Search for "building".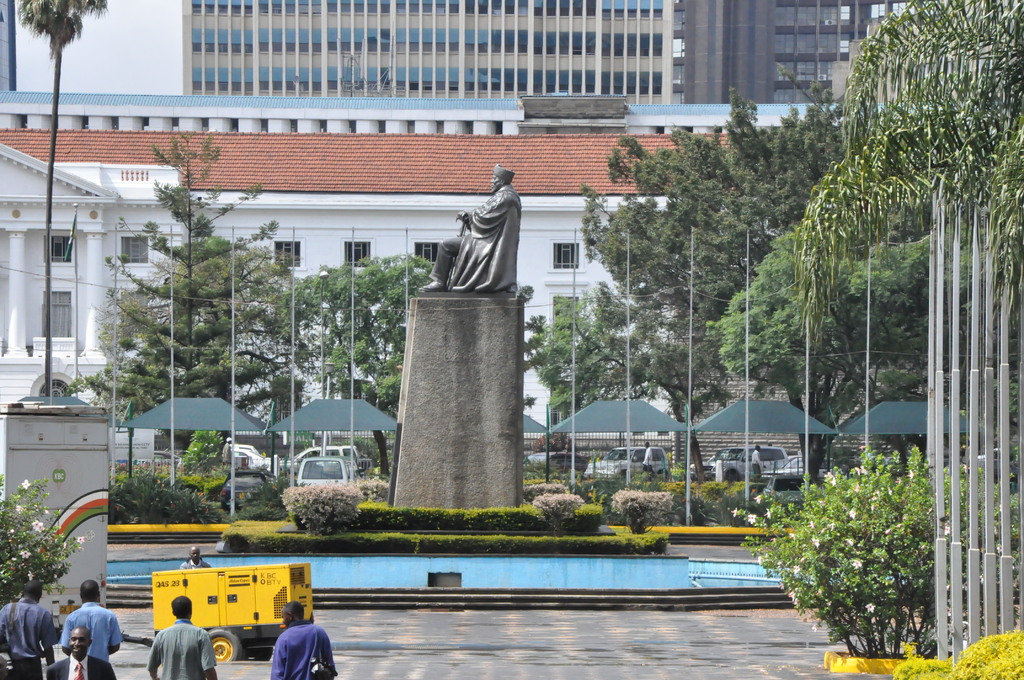
Found at bbox=[0, 127, 783, 416].
